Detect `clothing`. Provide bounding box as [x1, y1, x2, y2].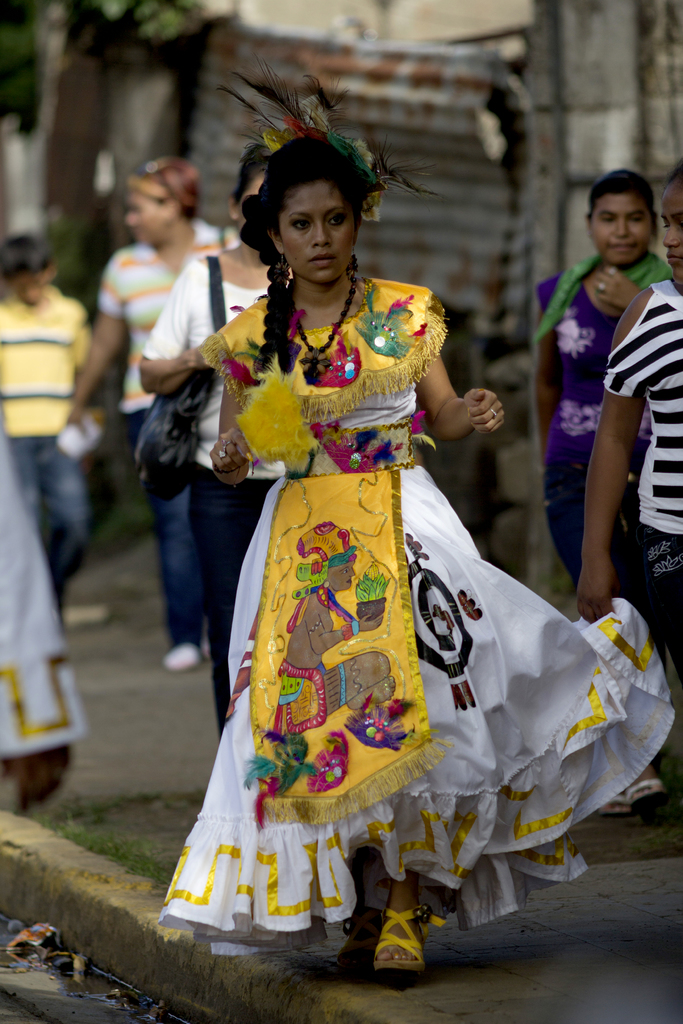
[199, 289, 614, 913].
